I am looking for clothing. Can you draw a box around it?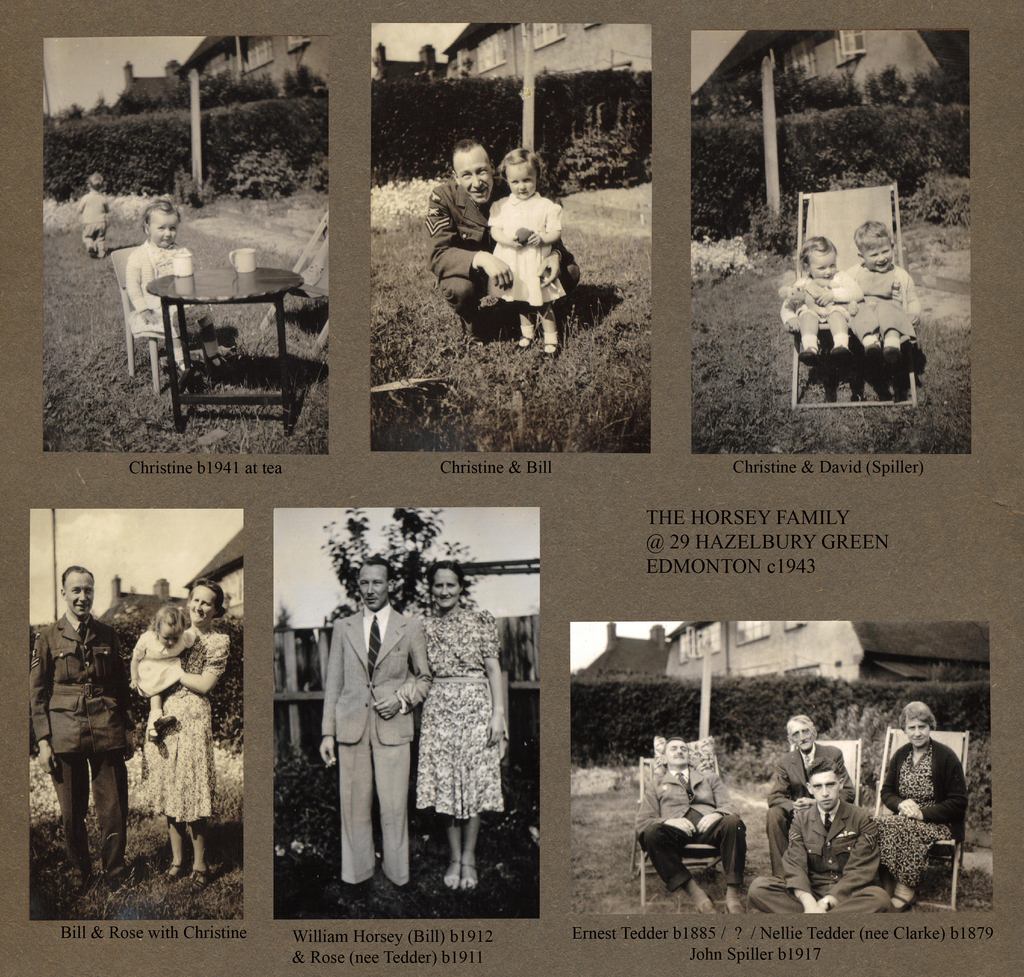
Sure, the bounding box is (x1=781, y1=271, x2=858, y2=354).
